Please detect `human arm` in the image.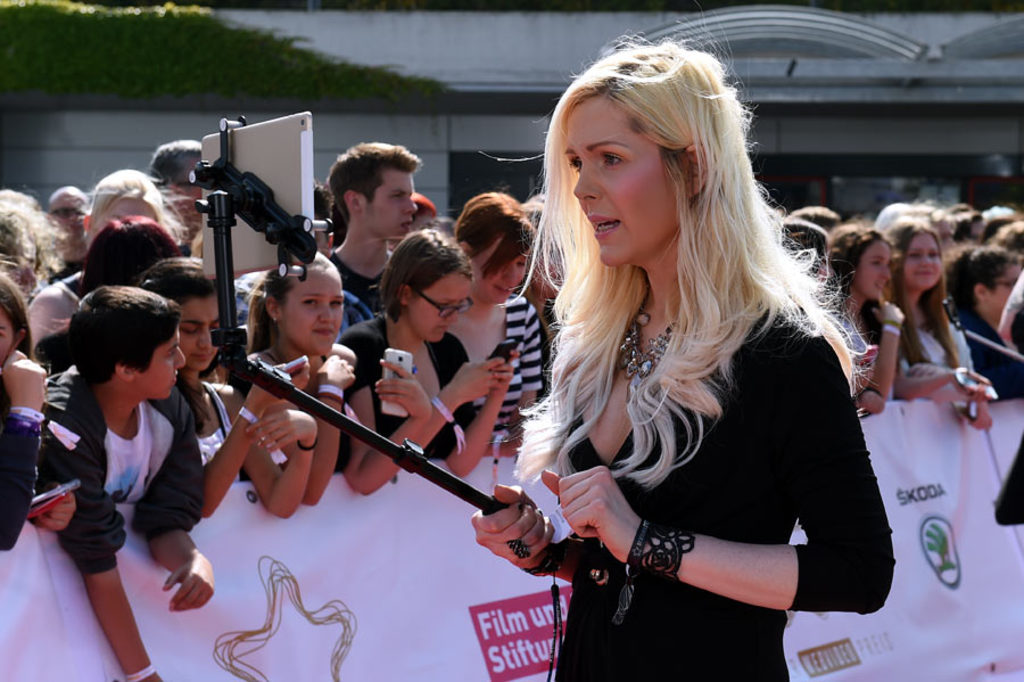
(x1=935, y1=313, x2=977, y2=429).
